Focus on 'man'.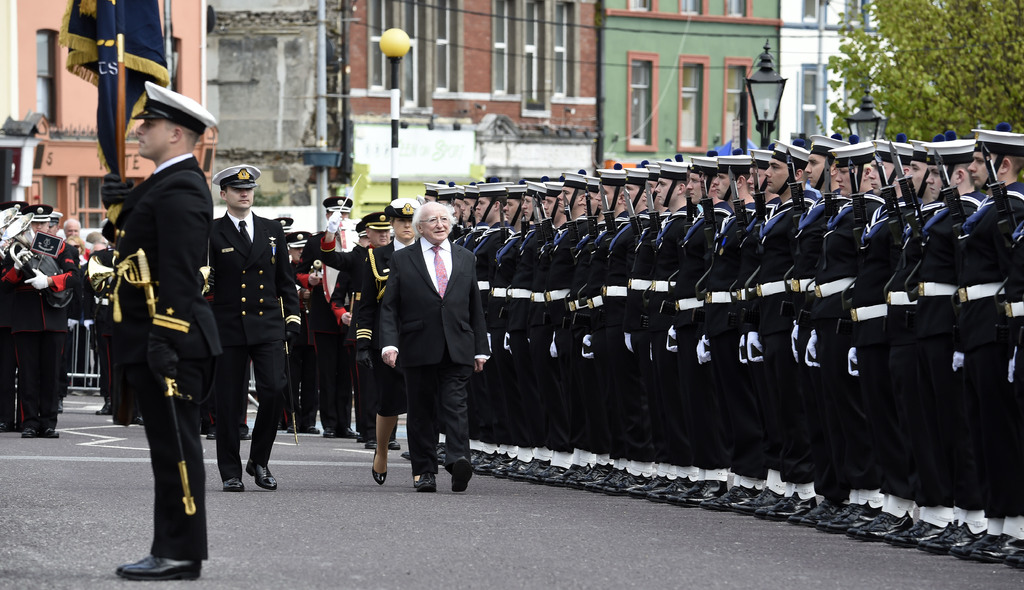
Focused at Rect(93, 94, 217, 549).
